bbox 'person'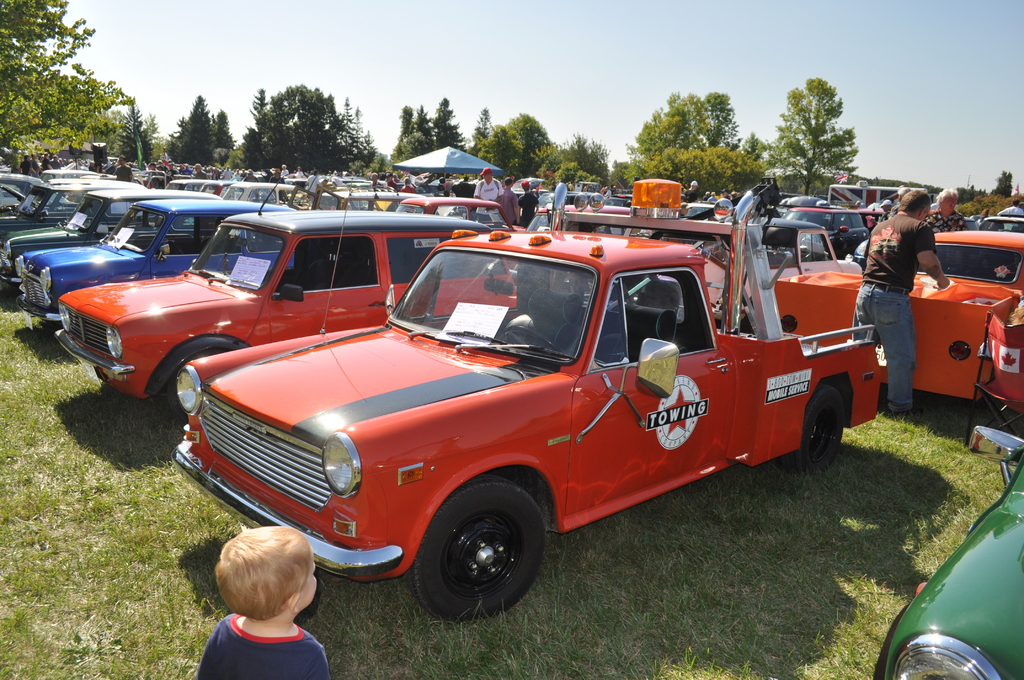
BBox(848, 187, 950, 414)
